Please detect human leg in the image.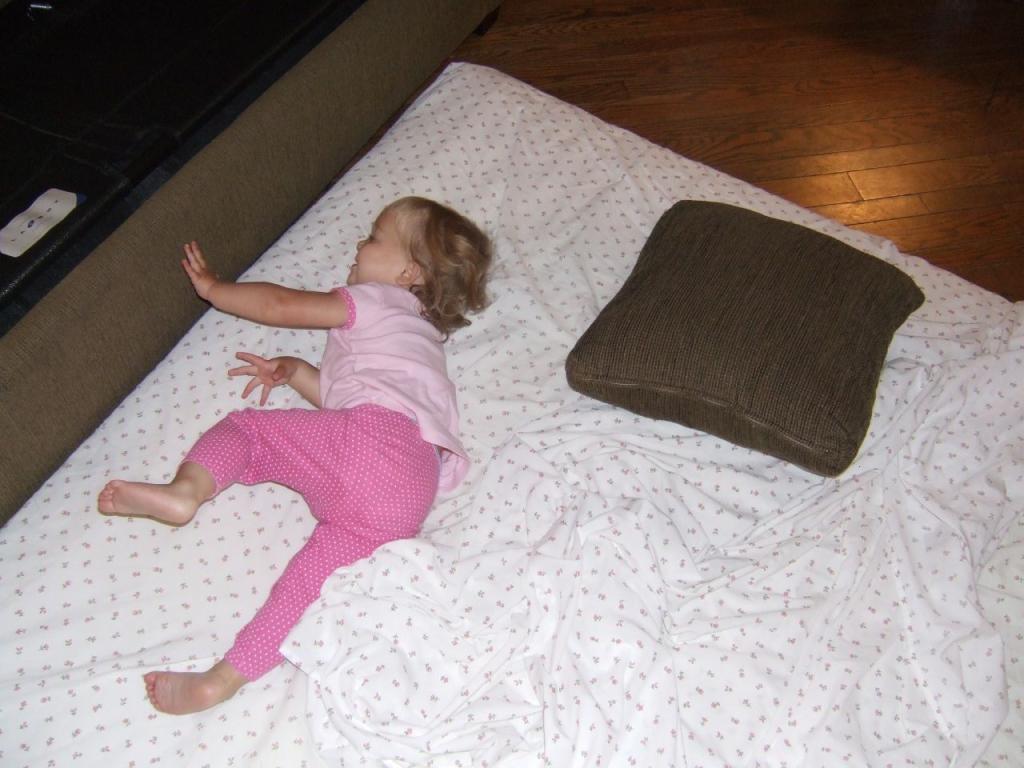
(143,428,441,718).
